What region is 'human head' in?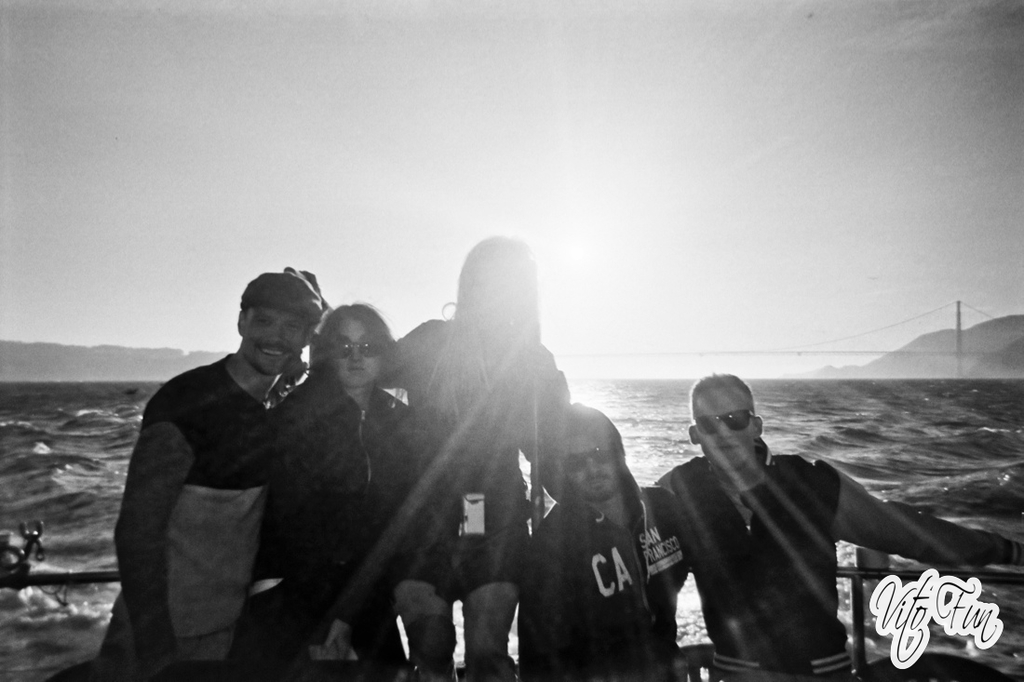
box=[681, 369, 772, 477].
